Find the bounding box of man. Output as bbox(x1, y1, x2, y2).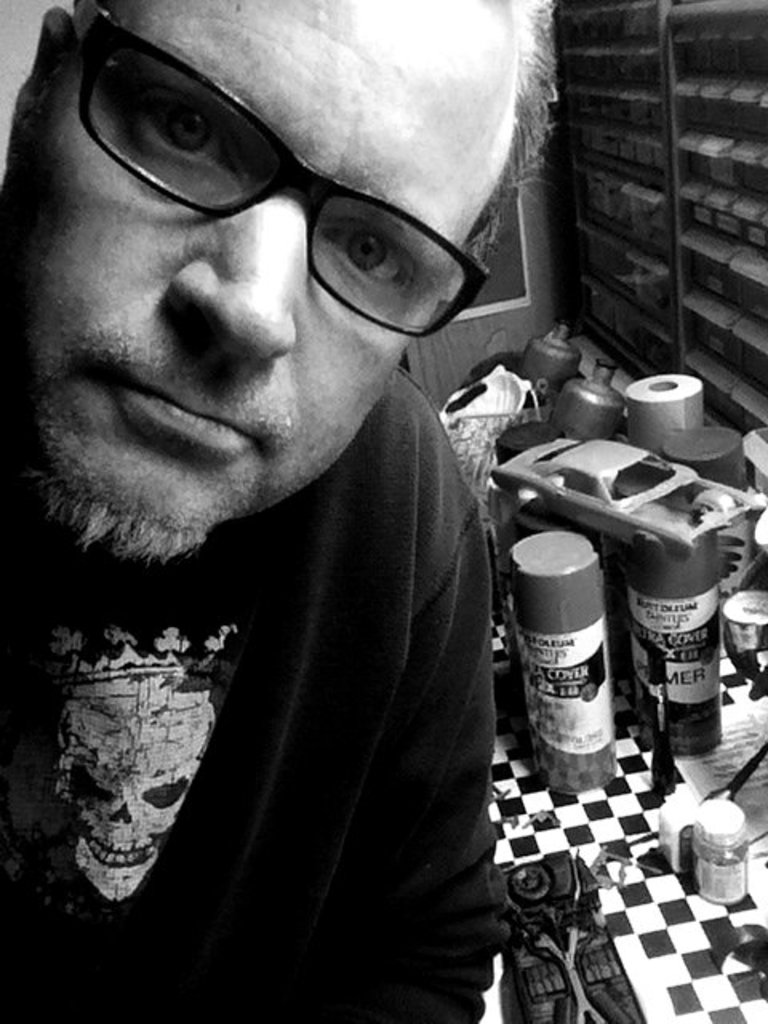
bbox(3, 0, 598, 990).
